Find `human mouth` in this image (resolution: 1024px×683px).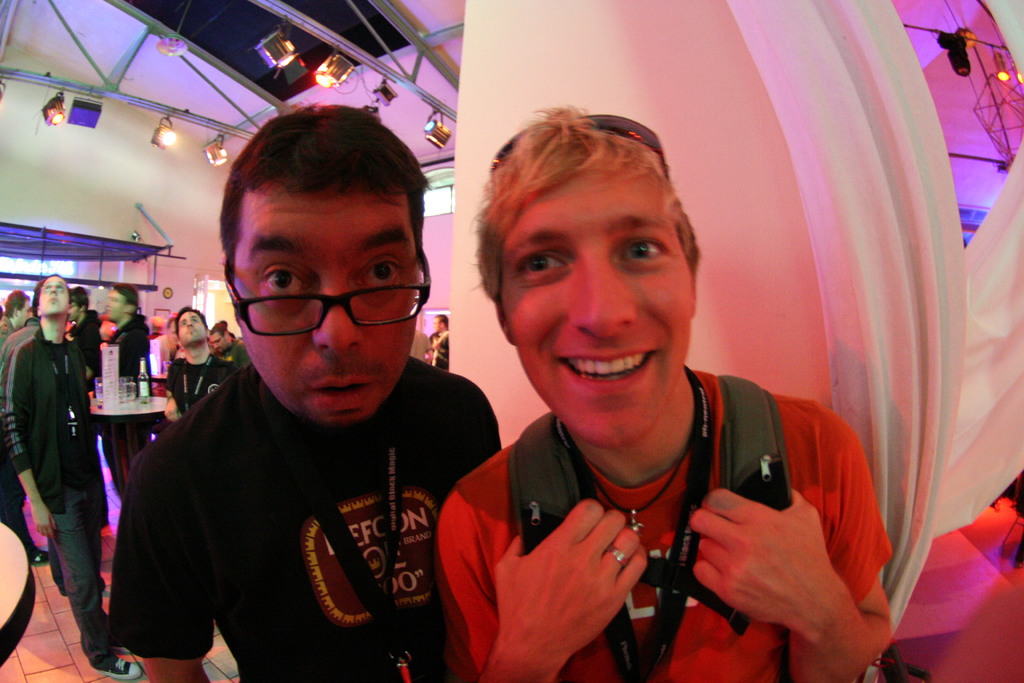
50,302,58,303.
